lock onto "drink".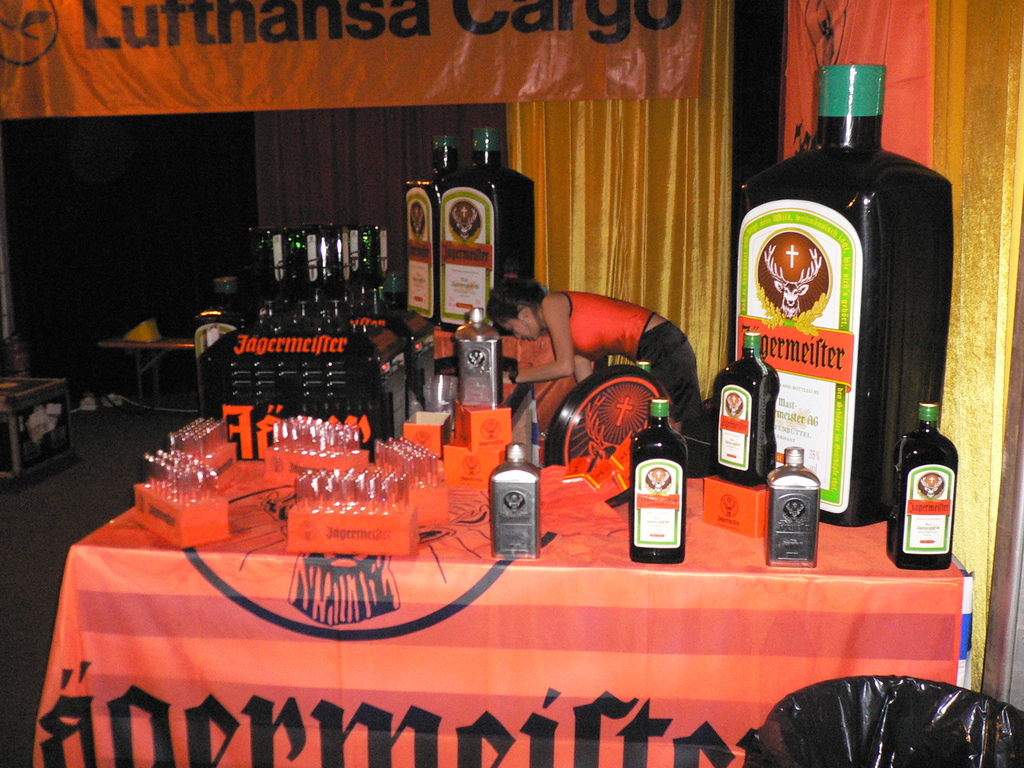
Locked: {"left": 726, "top": 61, "right": 953, "bottom": 535}.
